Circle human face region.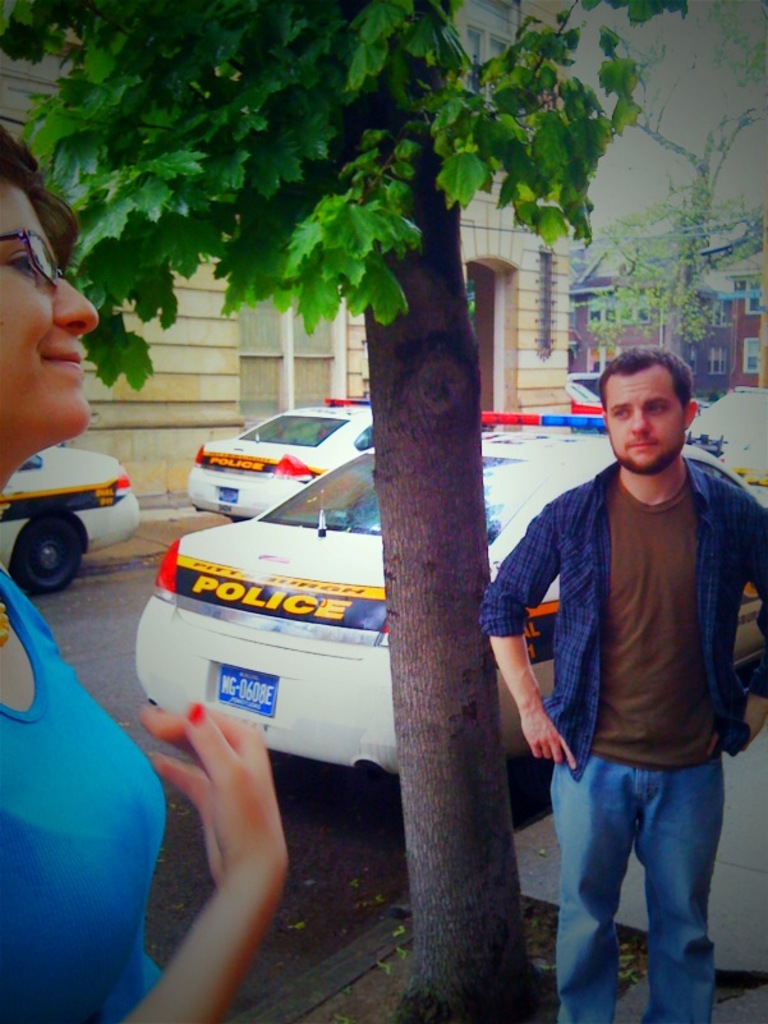
Region: [0,179,101,444].
